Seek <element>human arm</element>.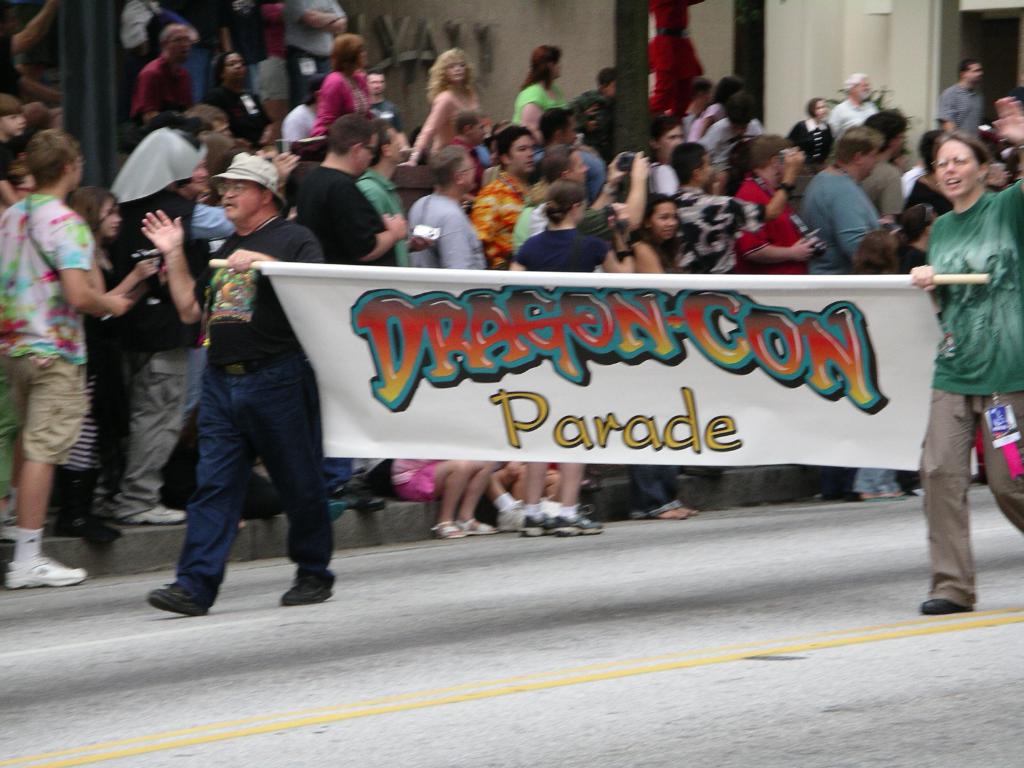
{"x1": 401, "y1": 92, "x2": 451, "y2": 162}.
